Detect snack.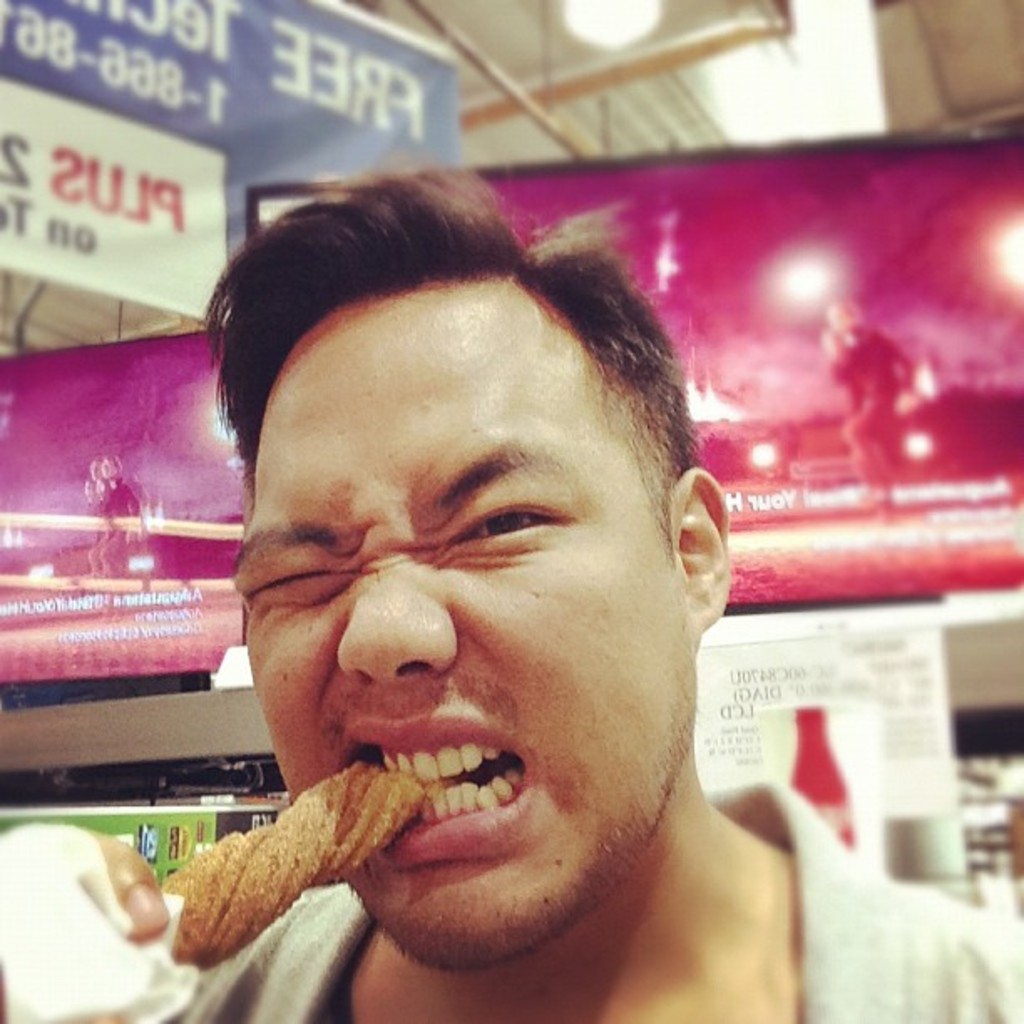
Detected at <bbox>154, 741, 453, 935</bbox>.
